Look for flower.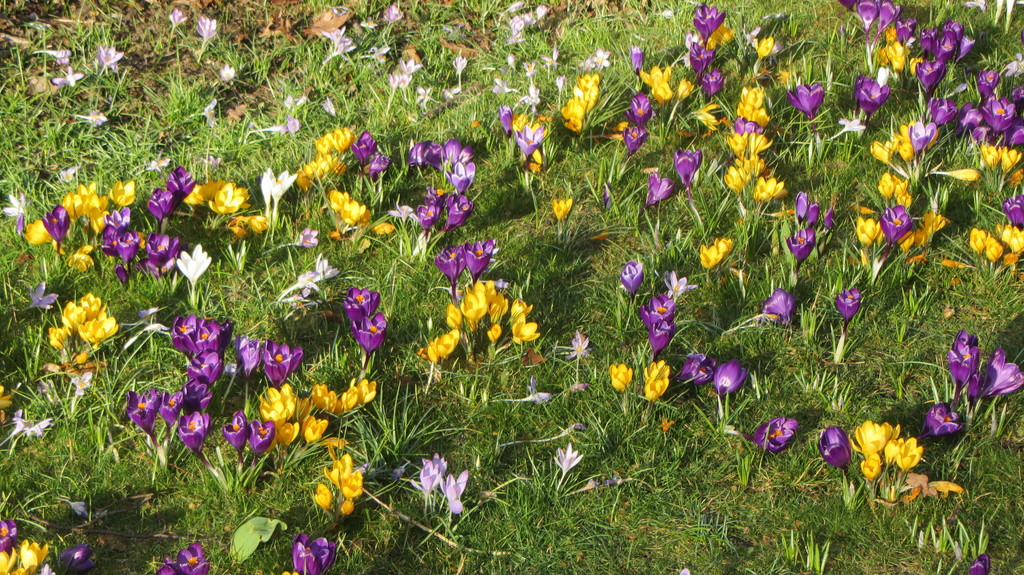
Found: bbox(967, 551, 989, 574).
